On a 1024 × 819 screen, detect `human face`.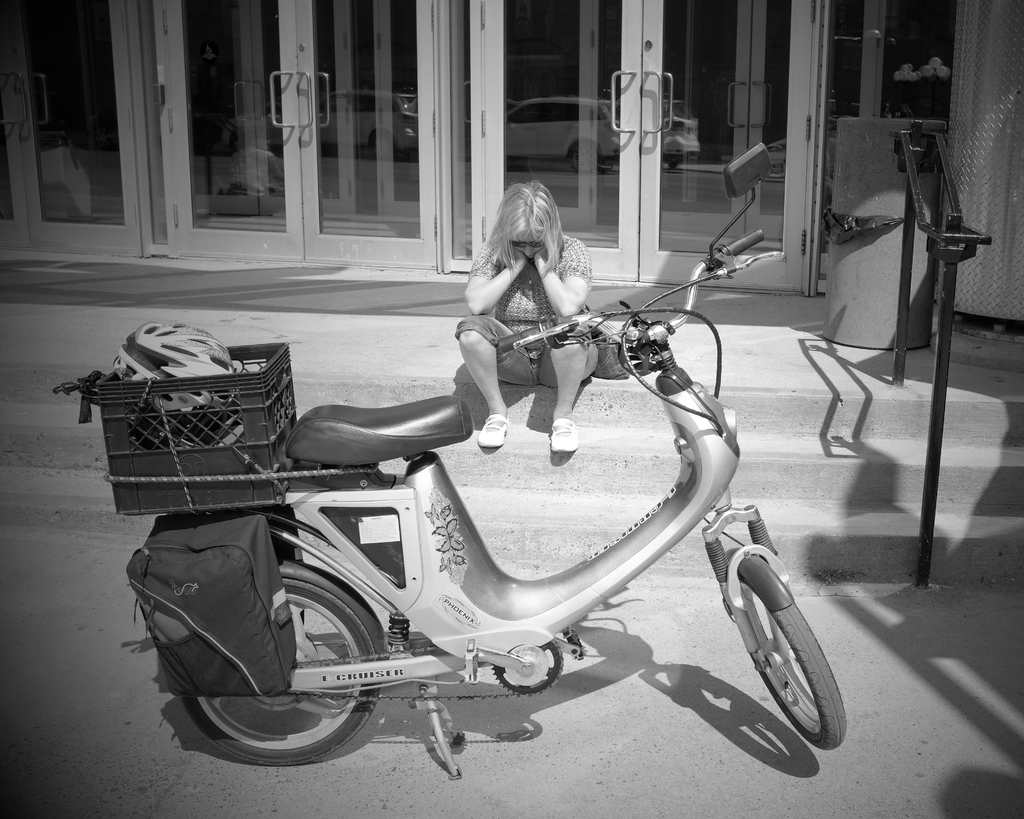
(507,231,545,259).
